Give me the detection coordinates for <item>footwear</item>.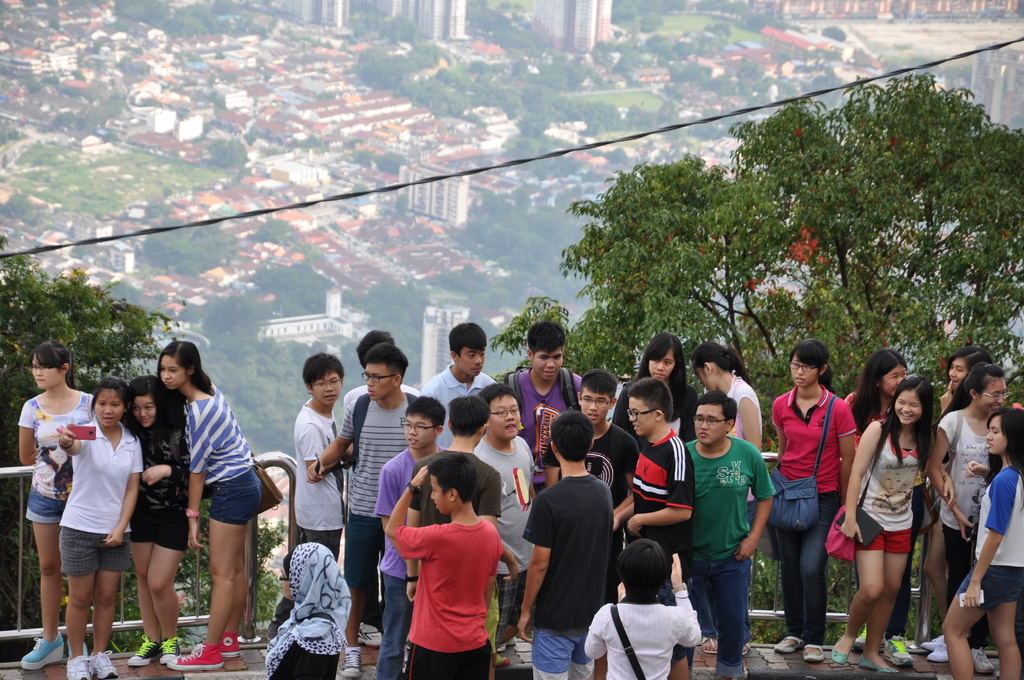
(973, 647, 997, 677).
